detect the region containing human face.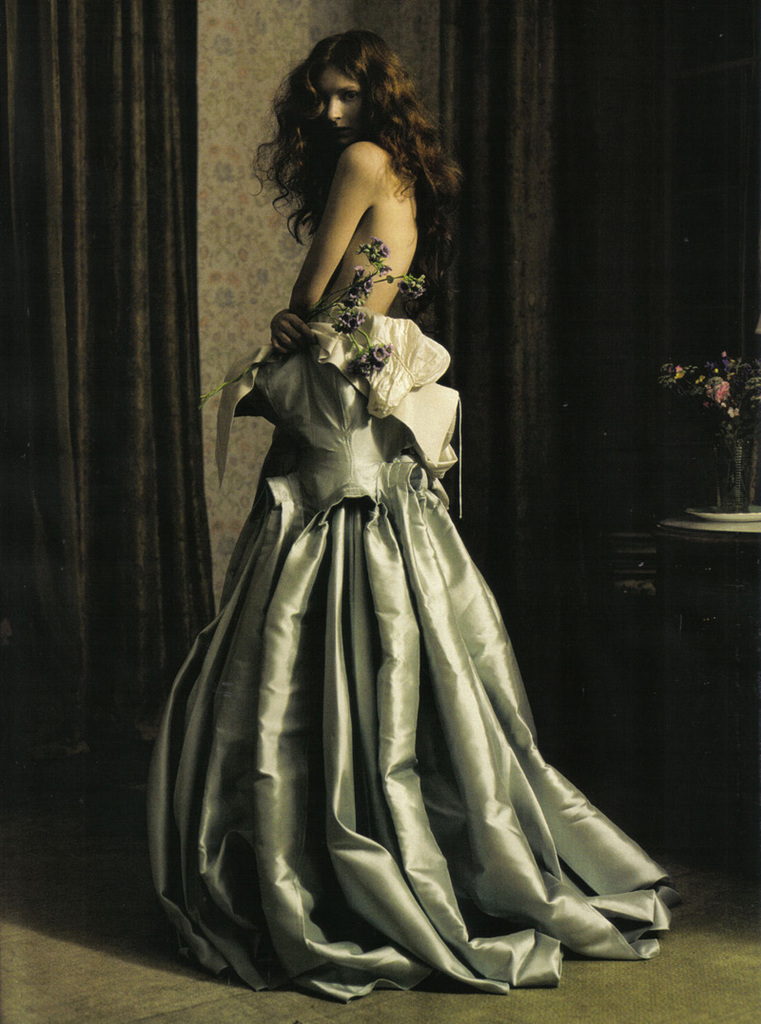
(x1=316, y1=72, x2=362, y2=146).
